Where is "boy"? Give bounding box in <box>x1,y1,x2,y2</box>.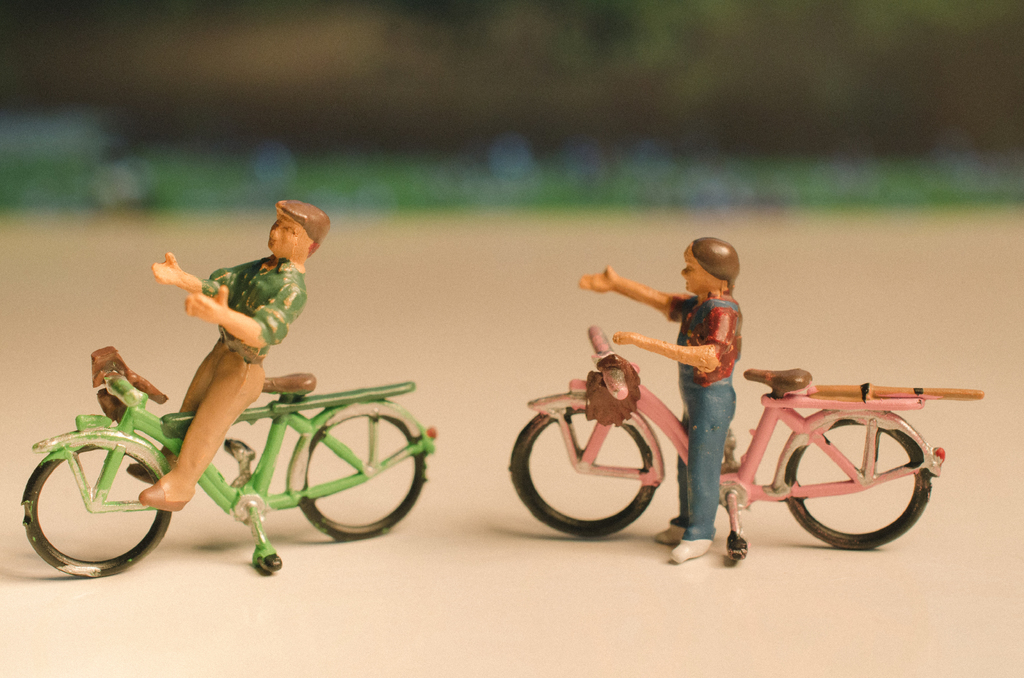
<box>123,200,329,512</box>.
